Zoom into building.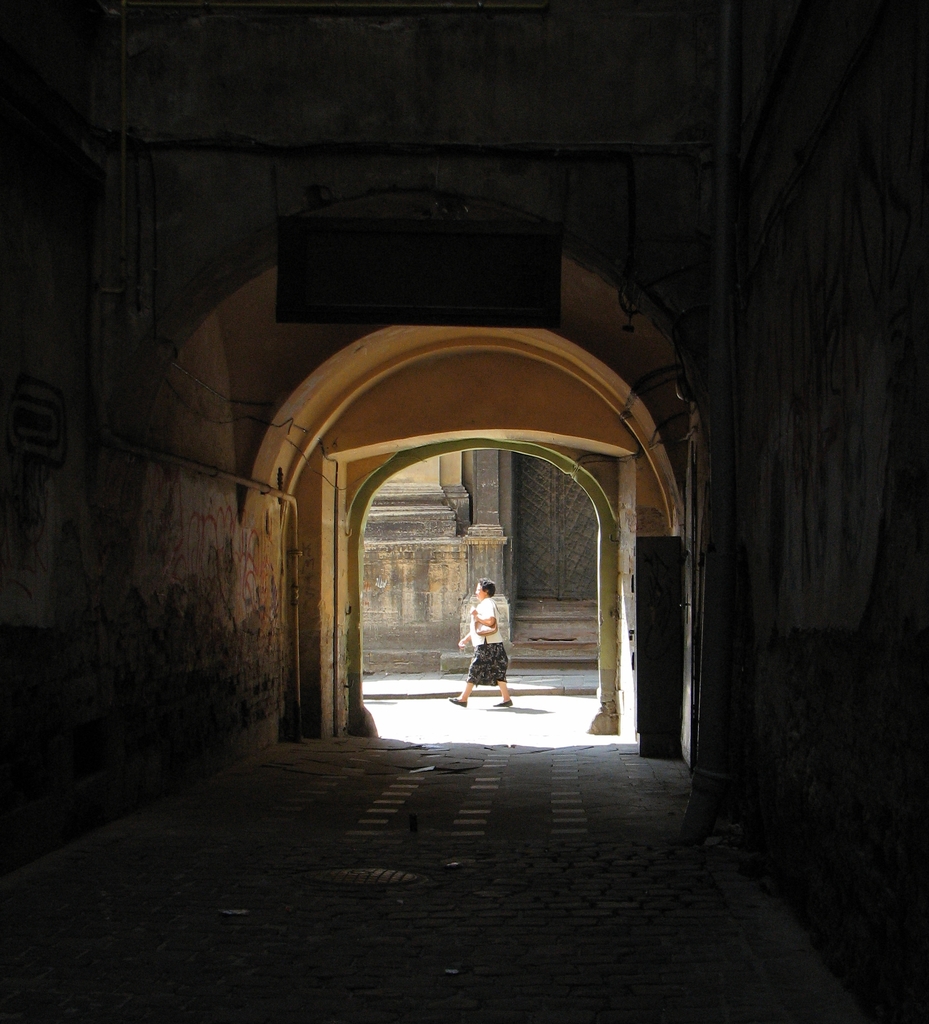
Zoom target: (360, 449, 600, 675).
